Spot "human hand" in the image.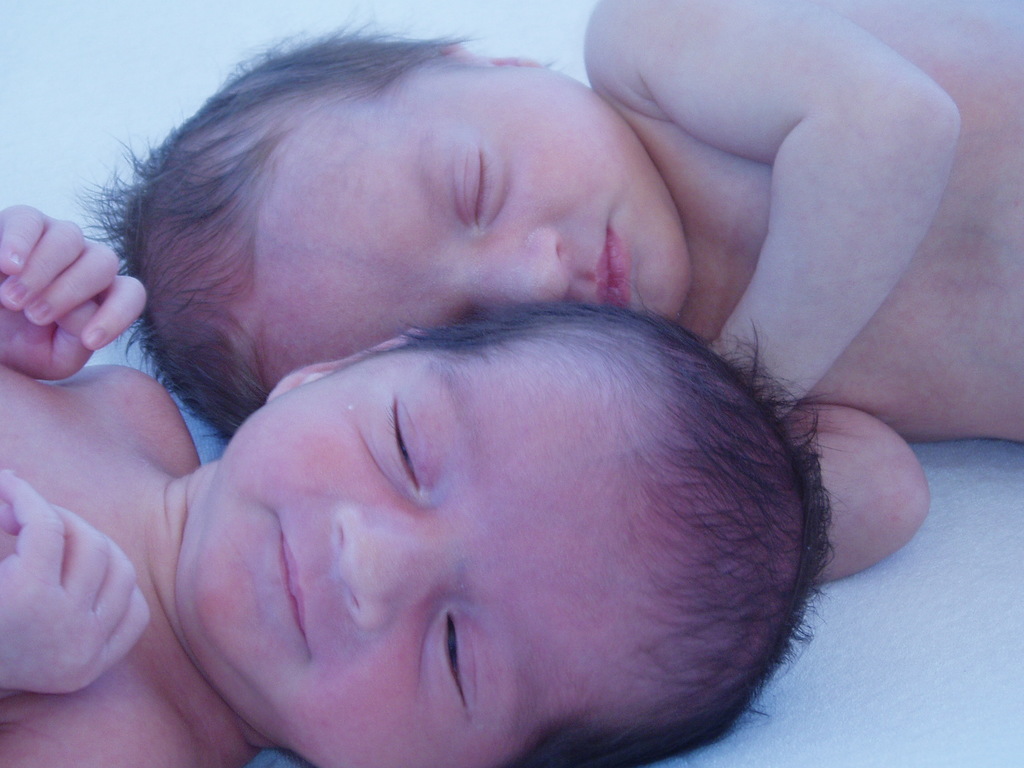
"human hand" found at 0/199/147/401.
